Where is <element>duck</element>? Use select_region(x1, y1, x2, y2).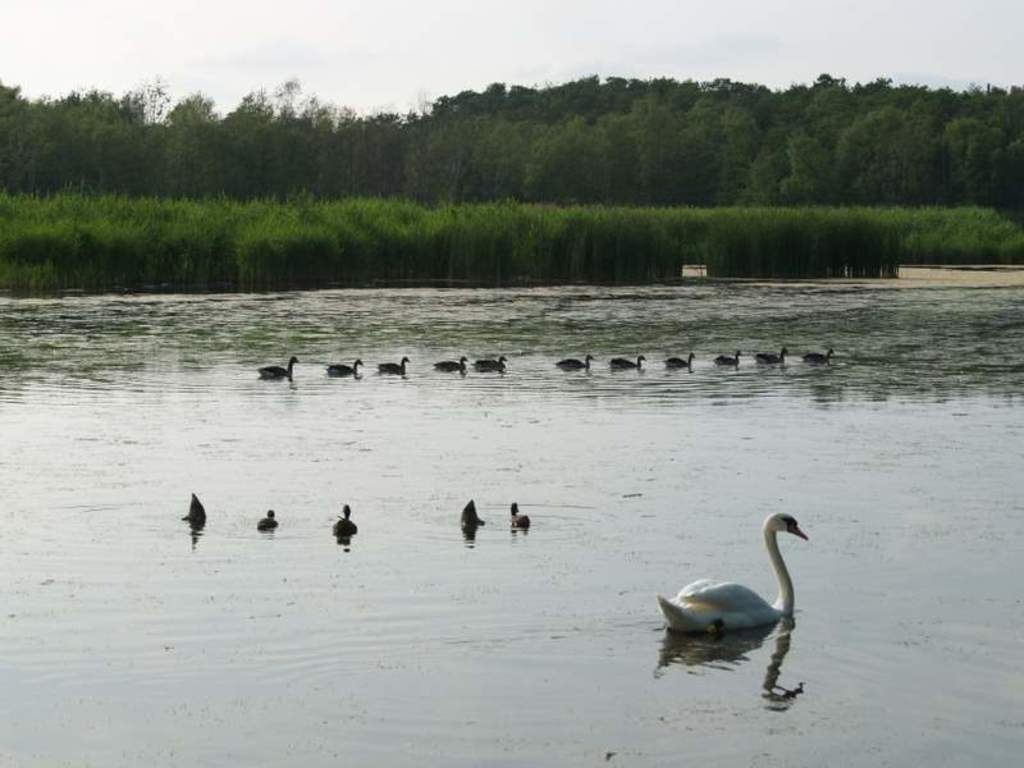
select_region(454, 492, 492, 531).
